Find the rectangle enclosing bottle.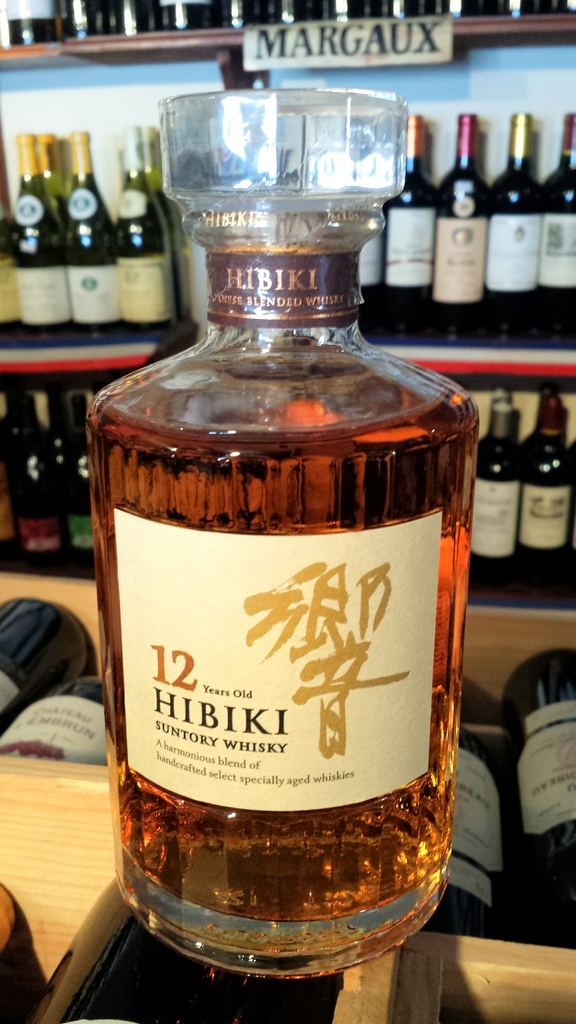
(x1=114, y1=121, x2=175, y2=335).
